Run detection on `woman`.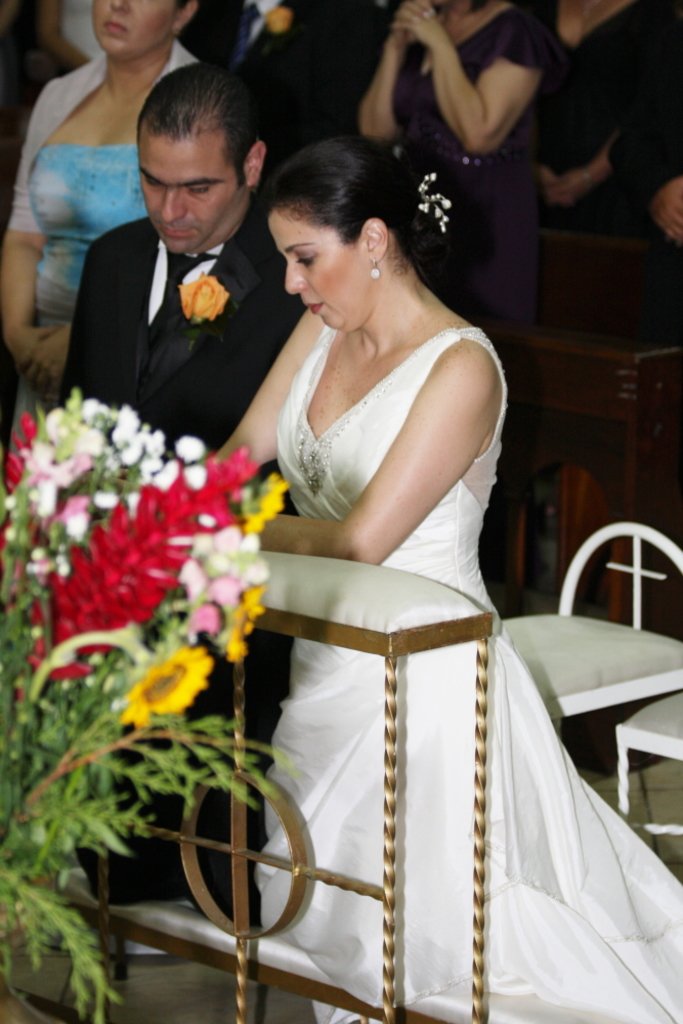
Result: locate(343, 0, 557, 336).
